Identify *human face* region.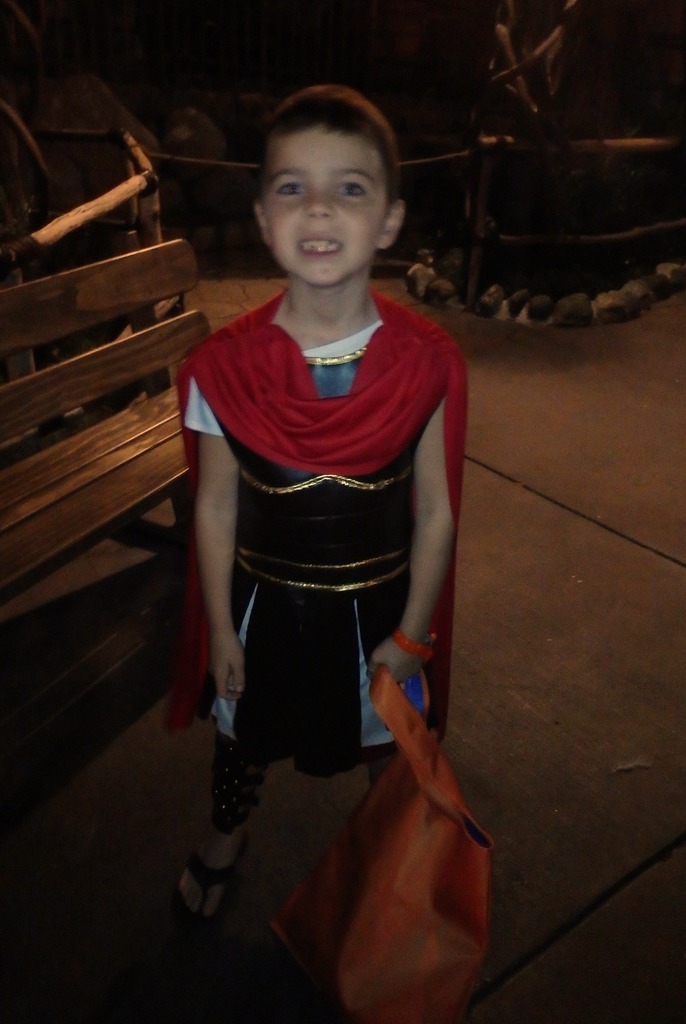
Region: l=266, t=120, r=387, b=285.
